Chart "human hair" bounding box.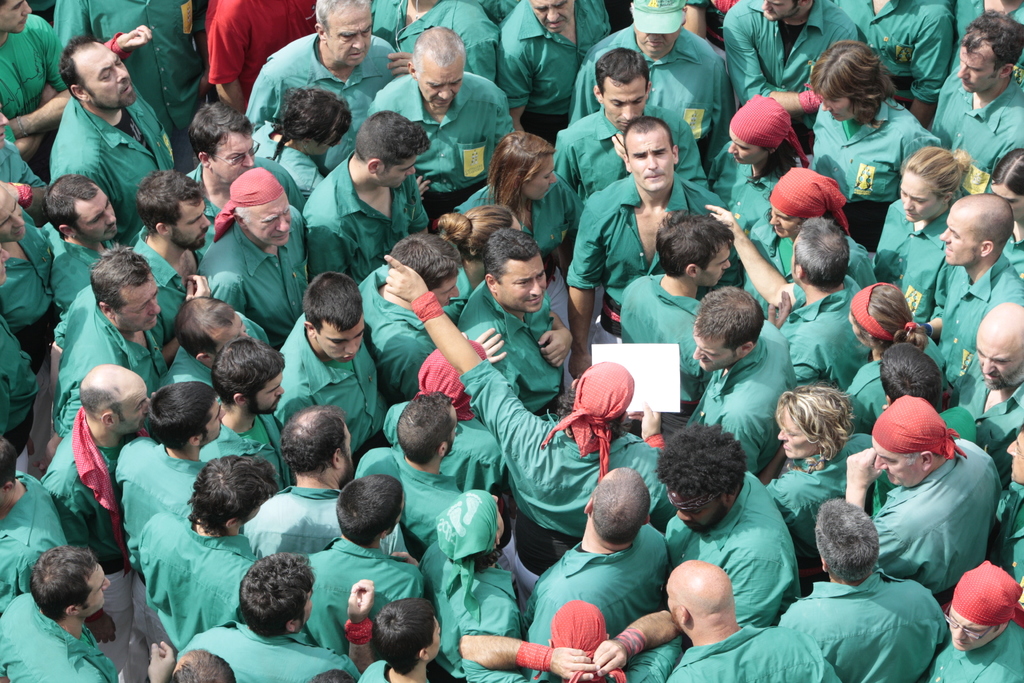
Charted: 851 281 929 358.
